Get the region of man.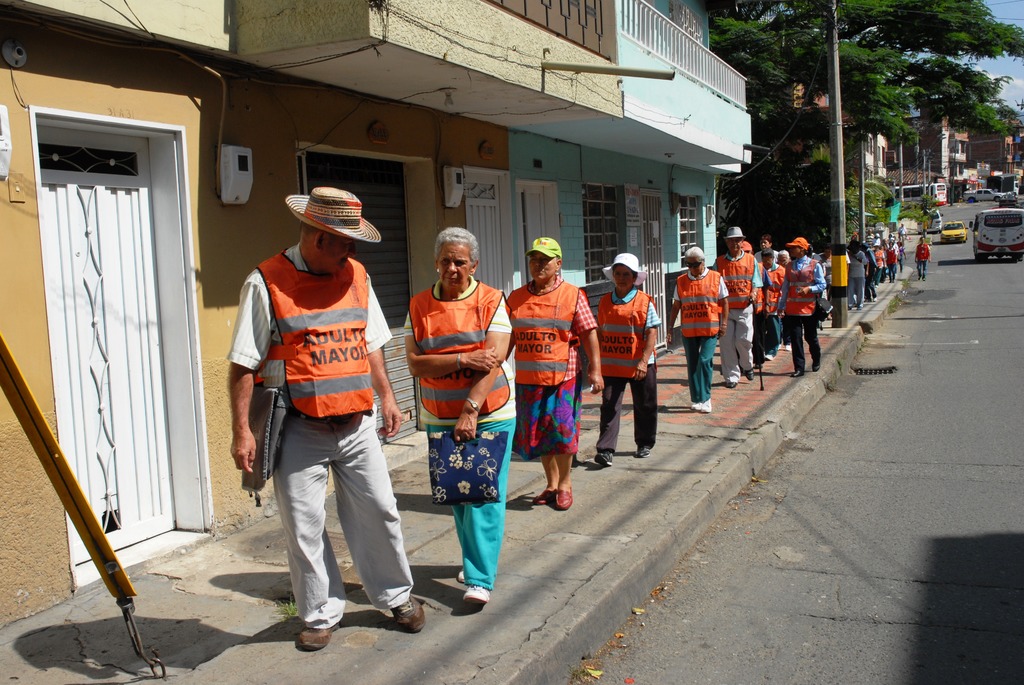
[708,226,766,389].
